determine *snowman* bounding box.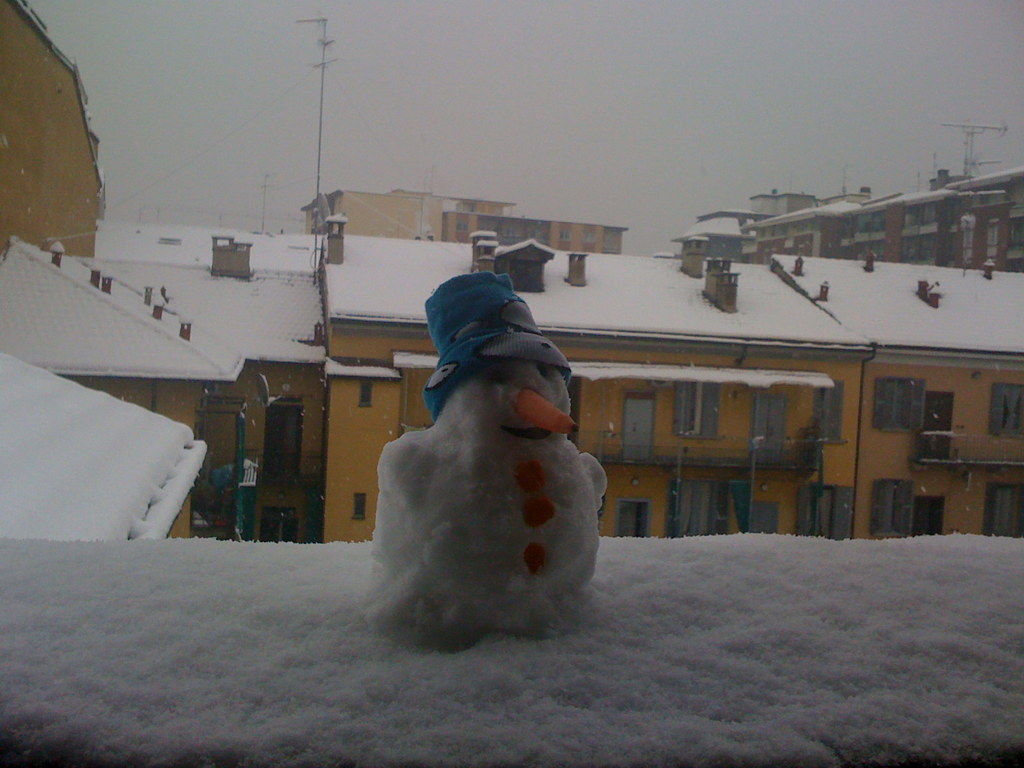
Determined: 373/272/610/628.
